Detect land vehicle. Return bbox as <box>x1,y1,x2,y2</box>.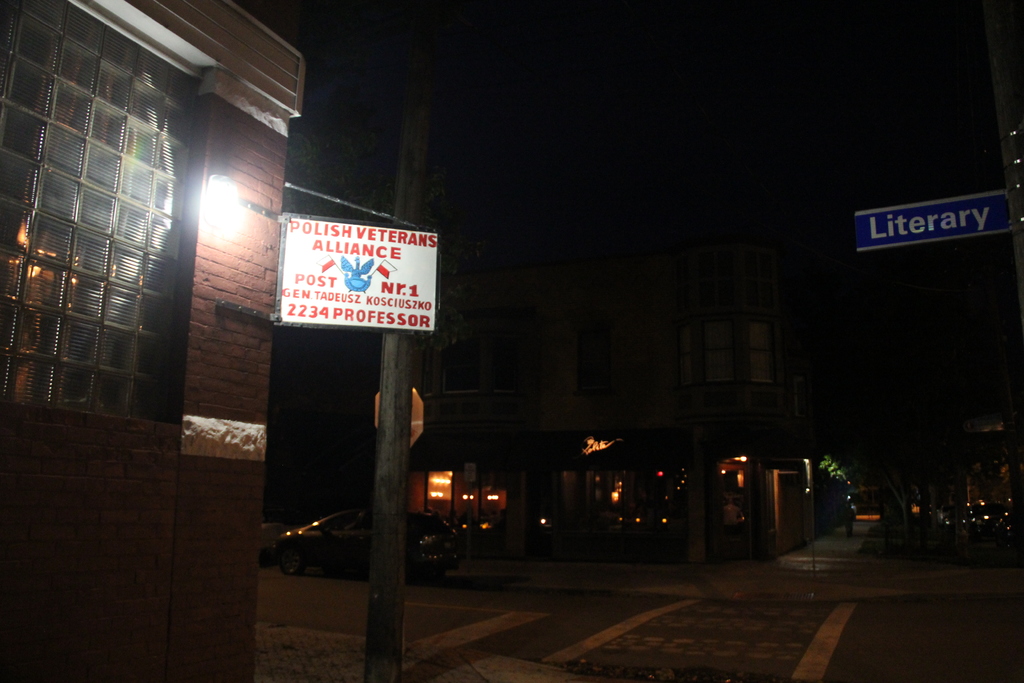
<box>281,504,463,584</box>.
